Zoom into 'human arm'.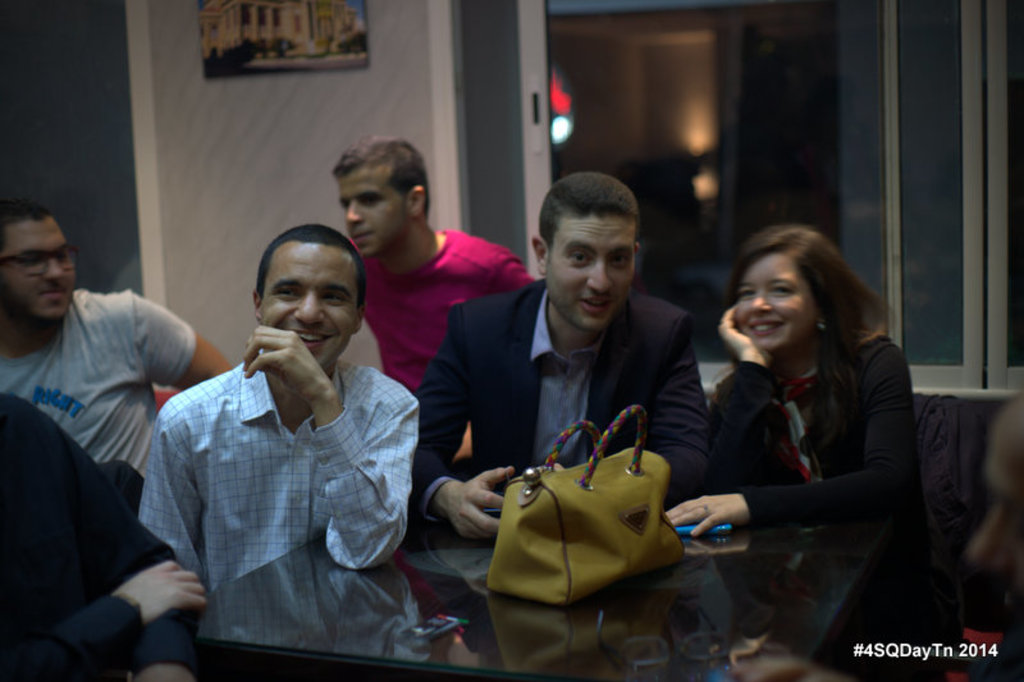
Zoom target: <bbox>137, 408, 207, 586</bbox>.
